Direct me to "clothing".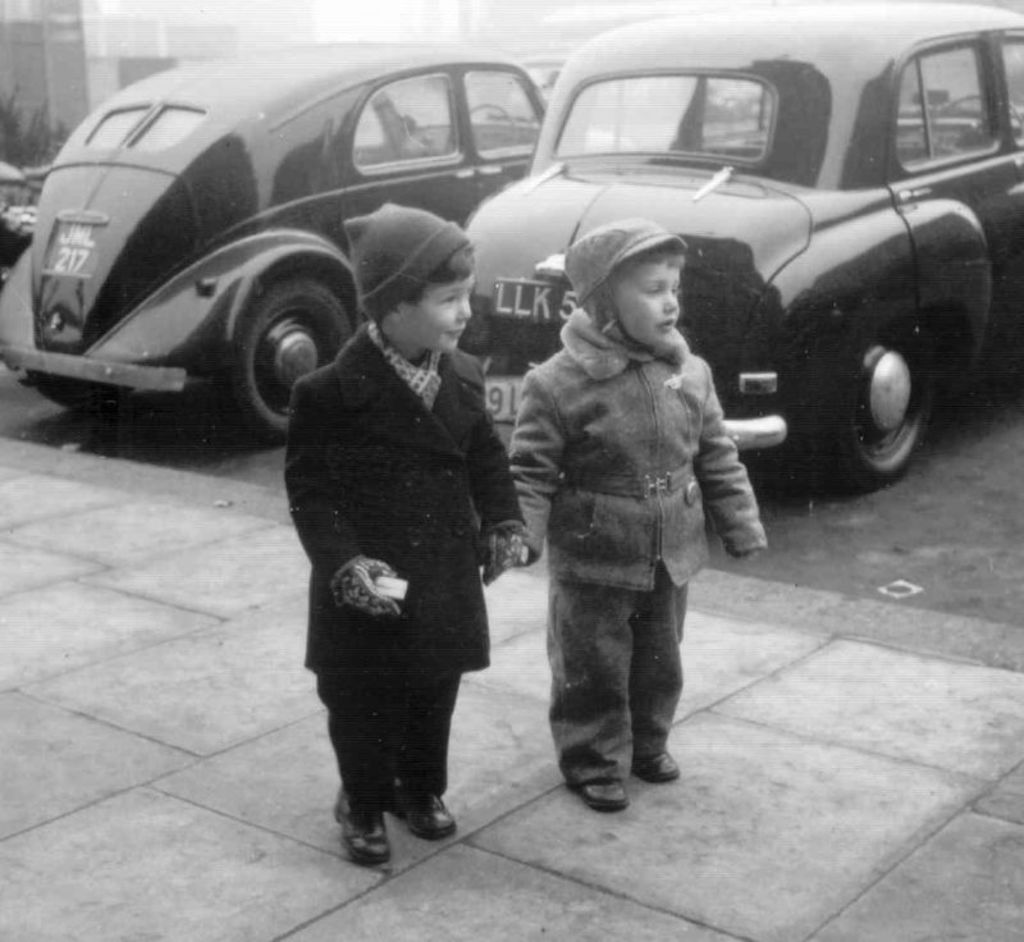
Direction: <region>269, 305, 550, 819</region>.
